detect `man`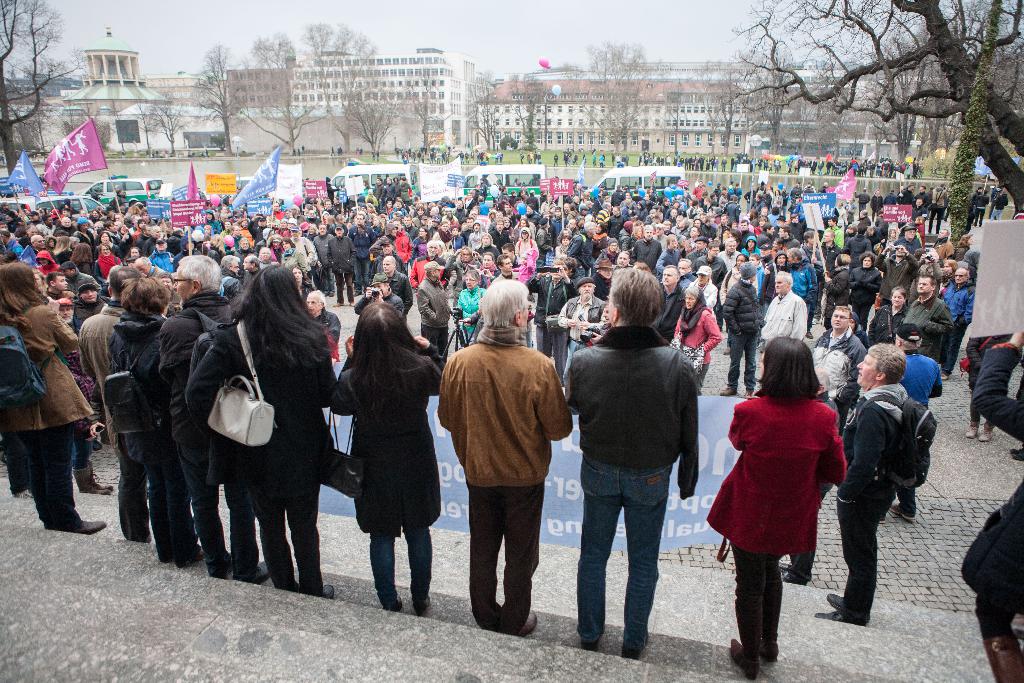
(660, 197, 671, 218)
